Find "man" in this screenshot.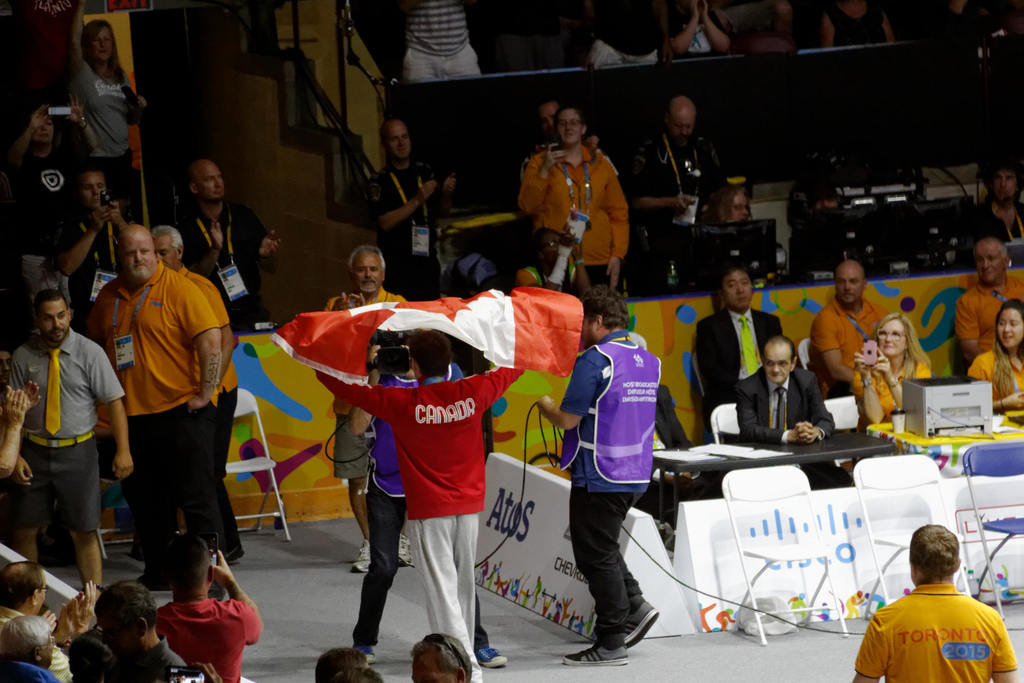
The bounding box for "man" is locate(533, 282, 660, 668).
